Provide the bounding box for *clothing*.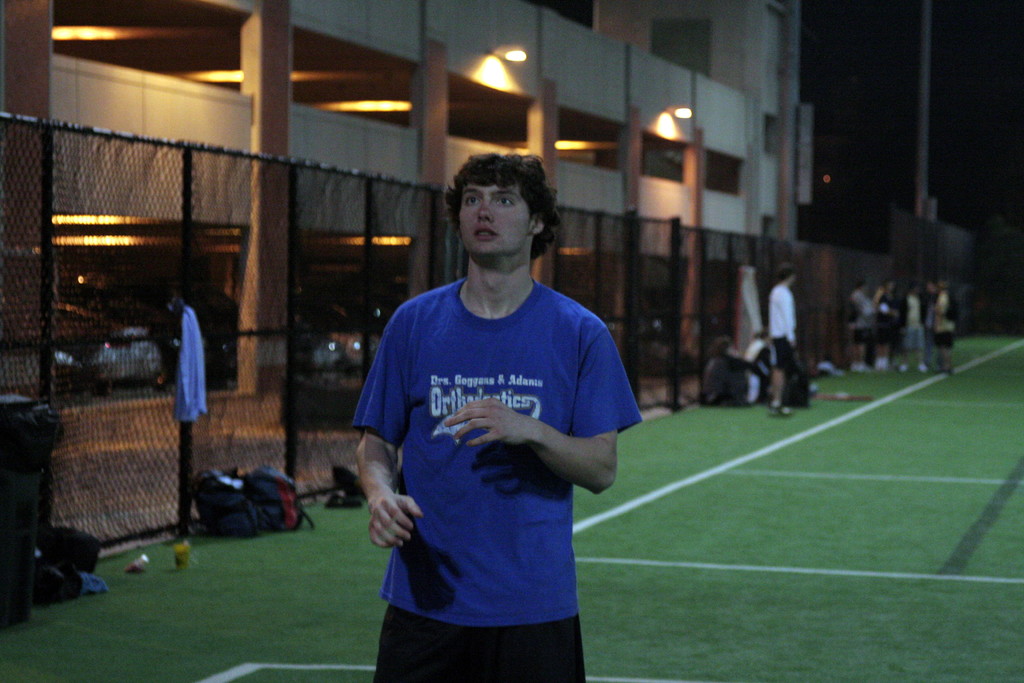
(left=904, top=288, right=925, bottom=350).
